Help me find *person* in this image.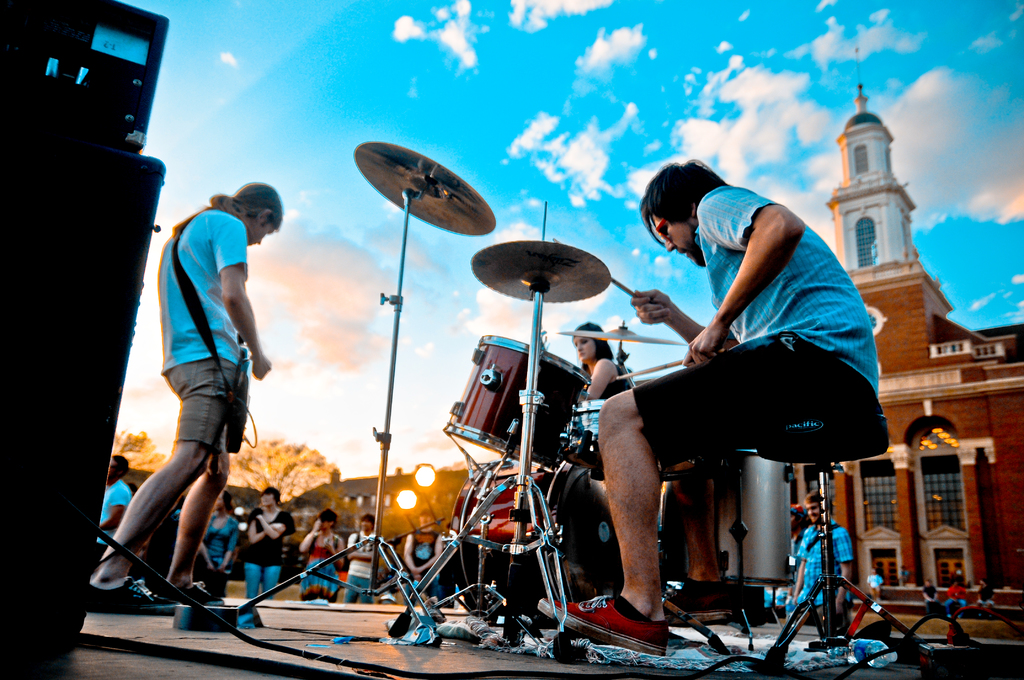
Found it: locate(241, 486, 296, 600).
